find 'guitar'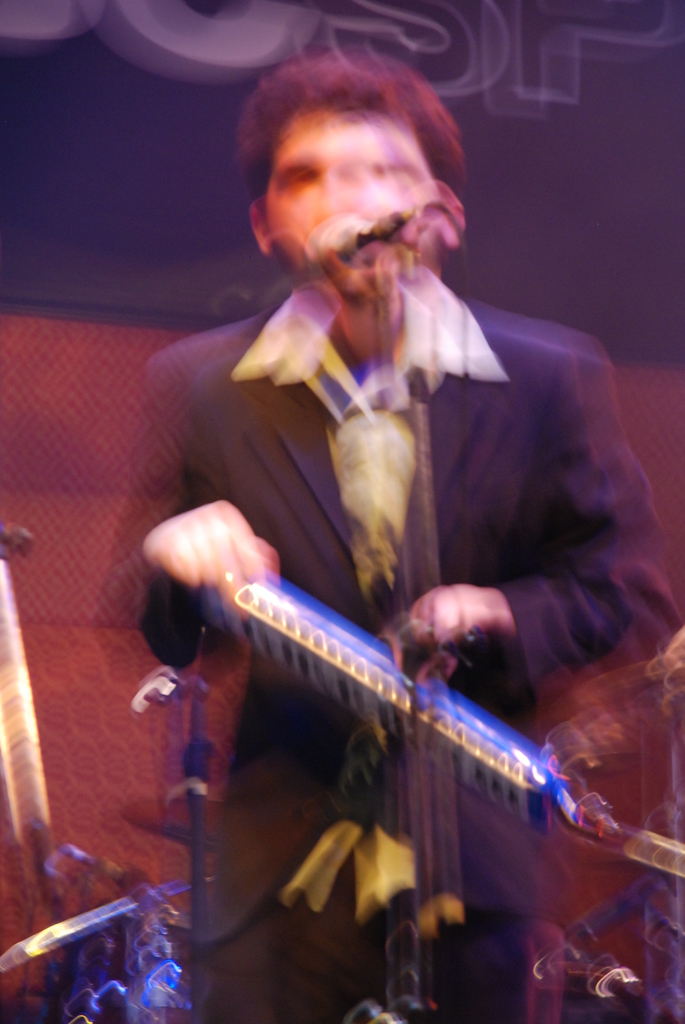
(164,563,684,946)
